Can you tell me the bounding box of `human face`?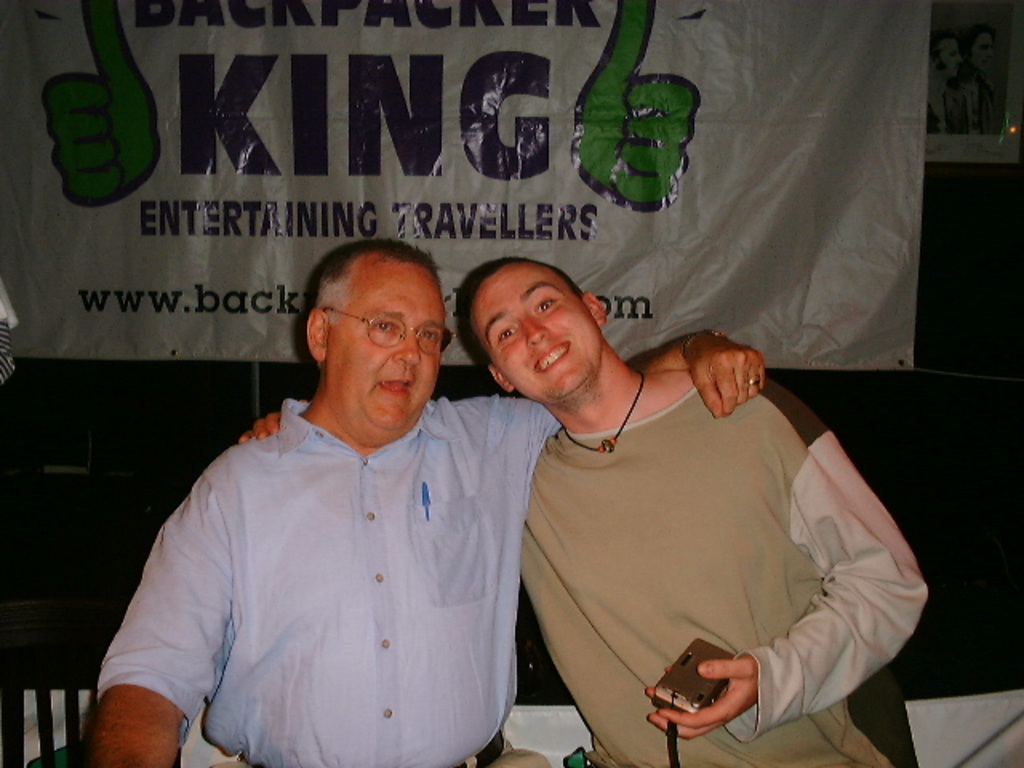
select_region(464, 266, 600, 405).
